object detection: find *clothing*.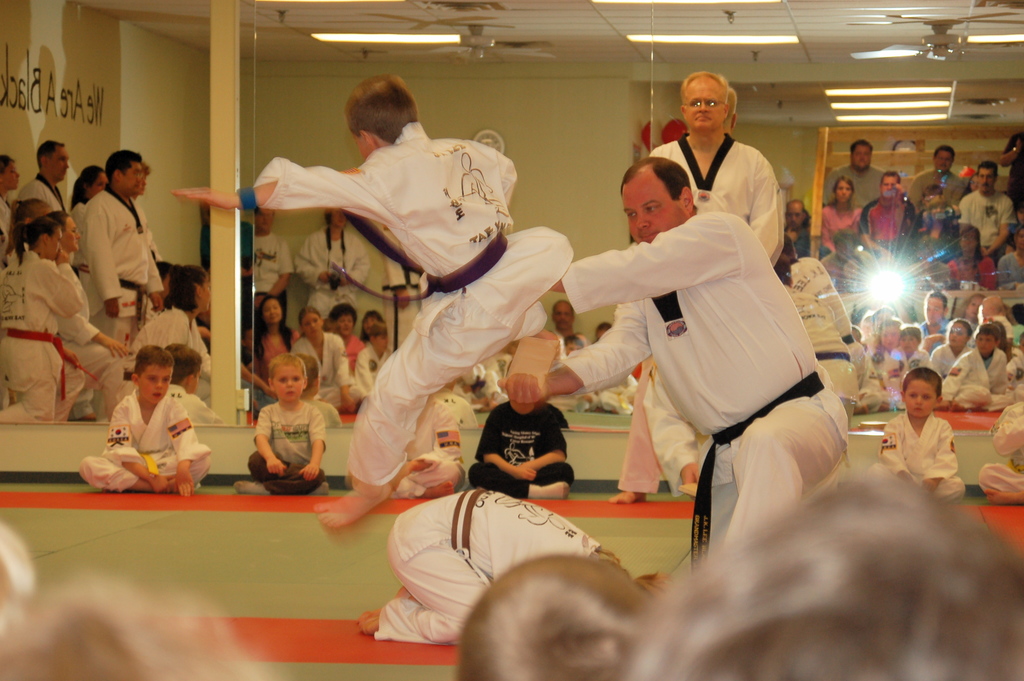
[left=250, top=327, right=304, bottom=391].
